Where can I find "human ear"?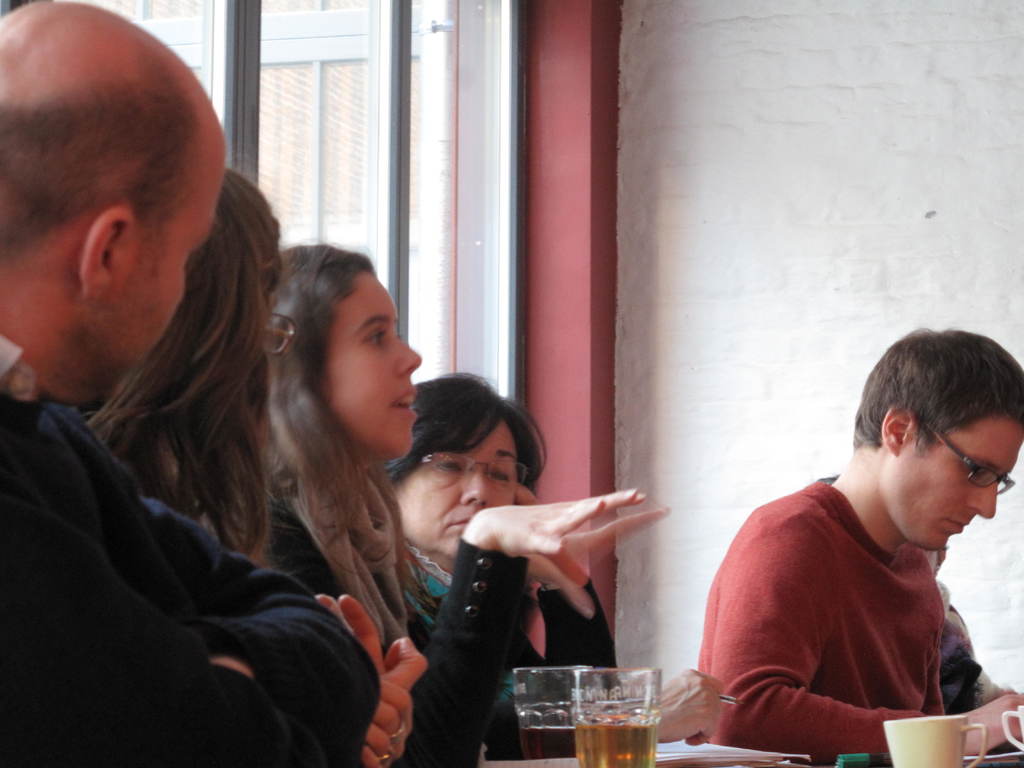
You can find it at (82,207,125,300).
